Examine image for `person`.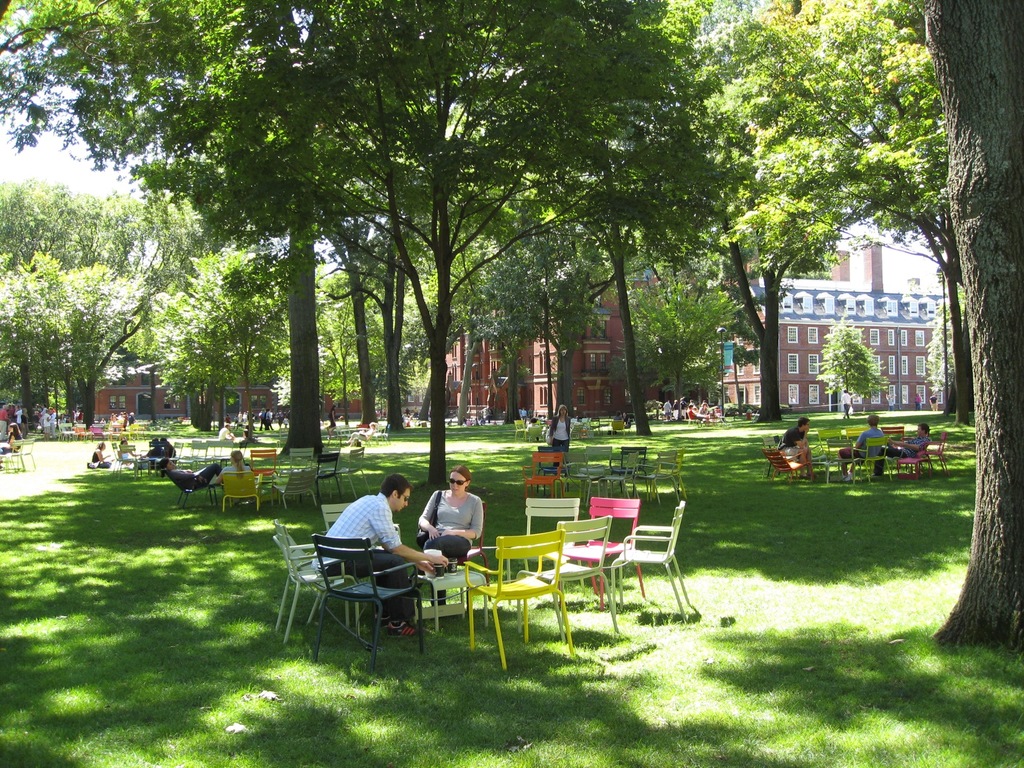
Examination result: 325 482 418 644.
